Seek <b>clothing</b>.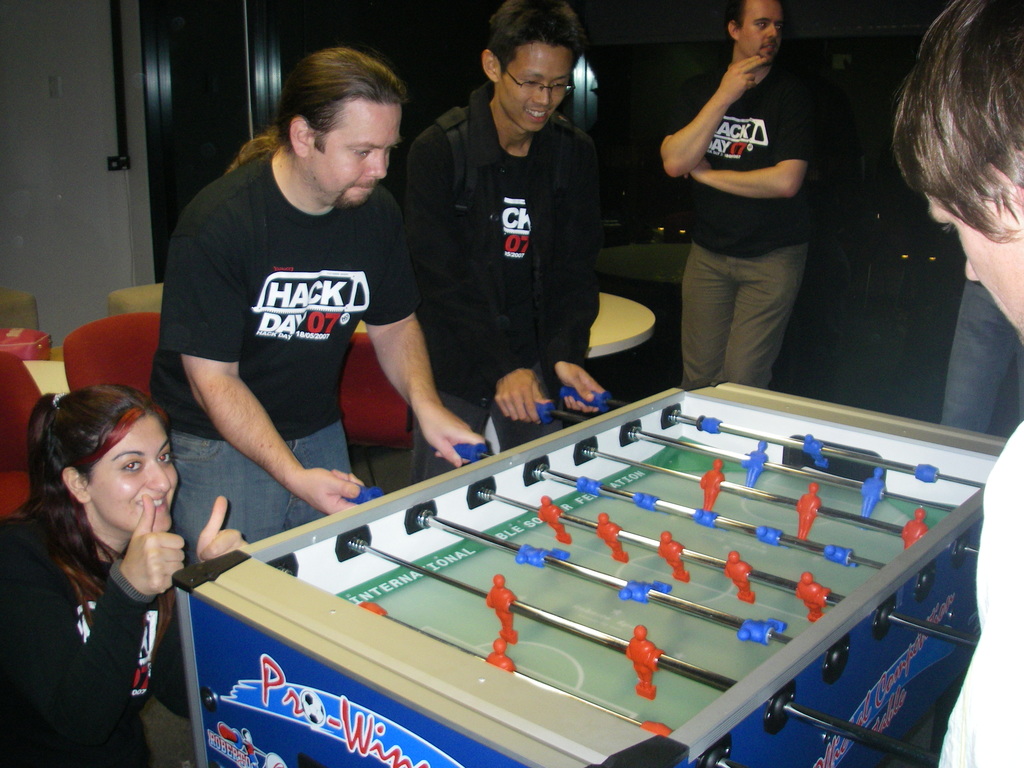
rect(659, 61, 822, 388).
